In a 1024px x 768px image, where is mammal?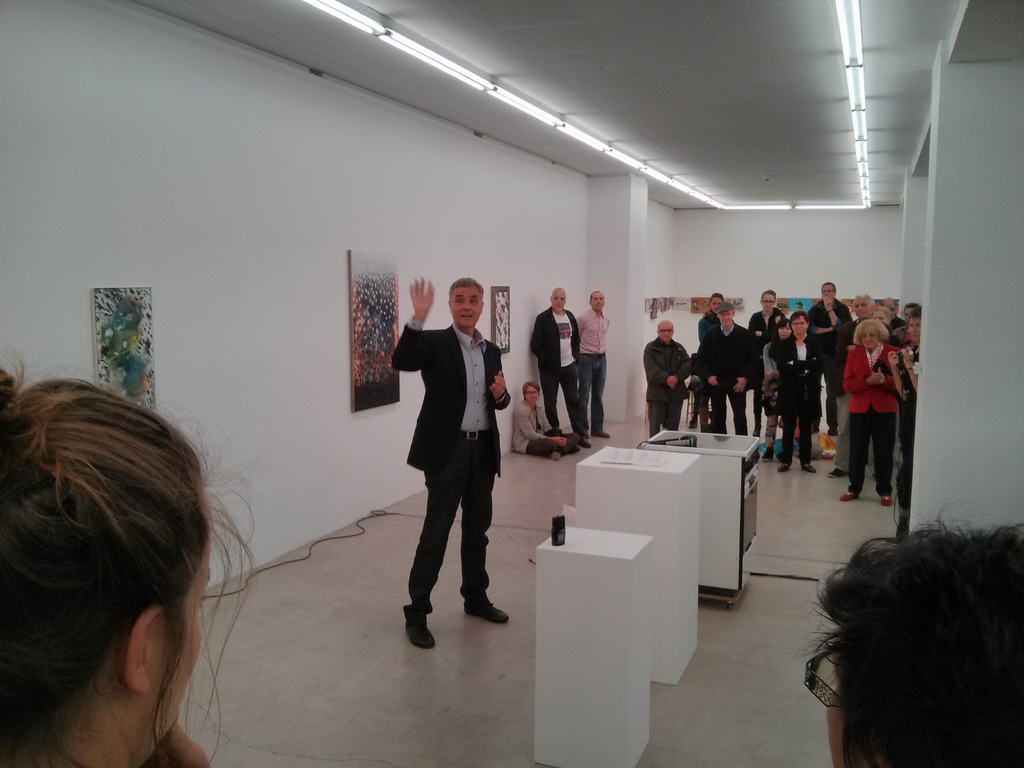
(829,290,900,477).
